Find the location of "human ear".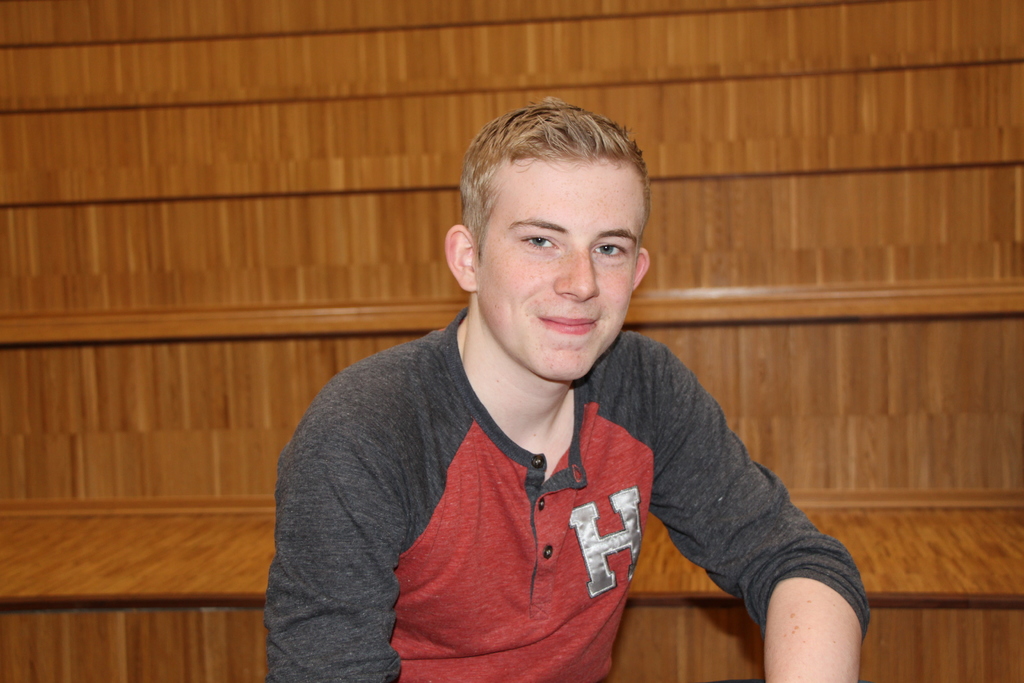
Location: select_region(631, 243, 649, 290).
